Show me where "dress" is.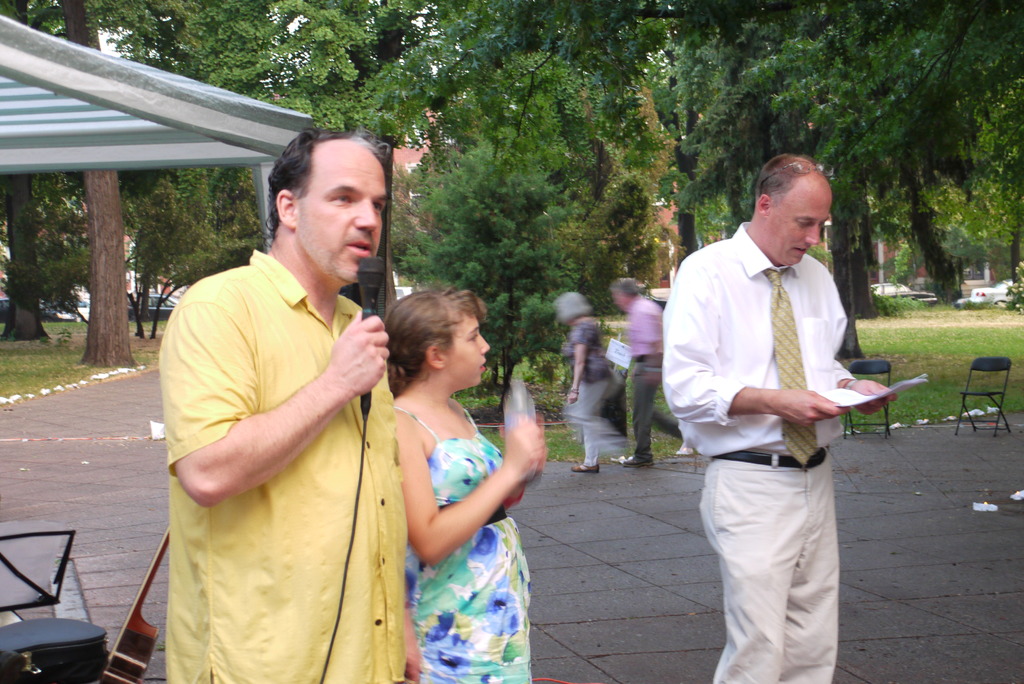
"dress" is at (394, 403, 531, 683).
